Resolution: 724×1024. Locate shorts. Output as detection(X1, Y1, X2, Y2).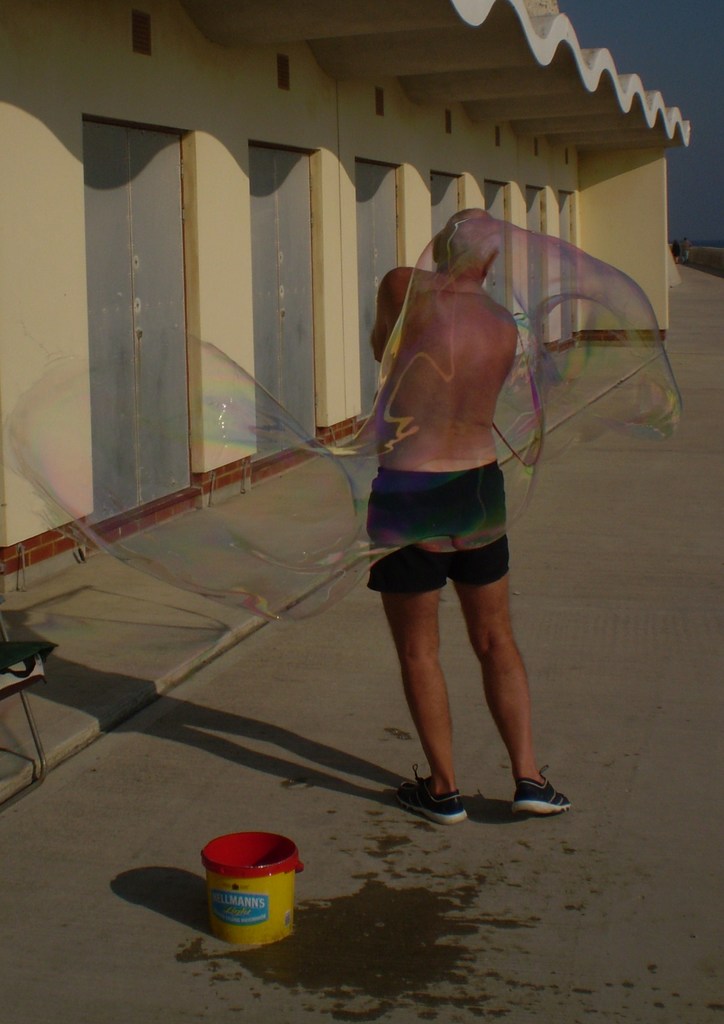
detection(349, 457, 538, 581).
